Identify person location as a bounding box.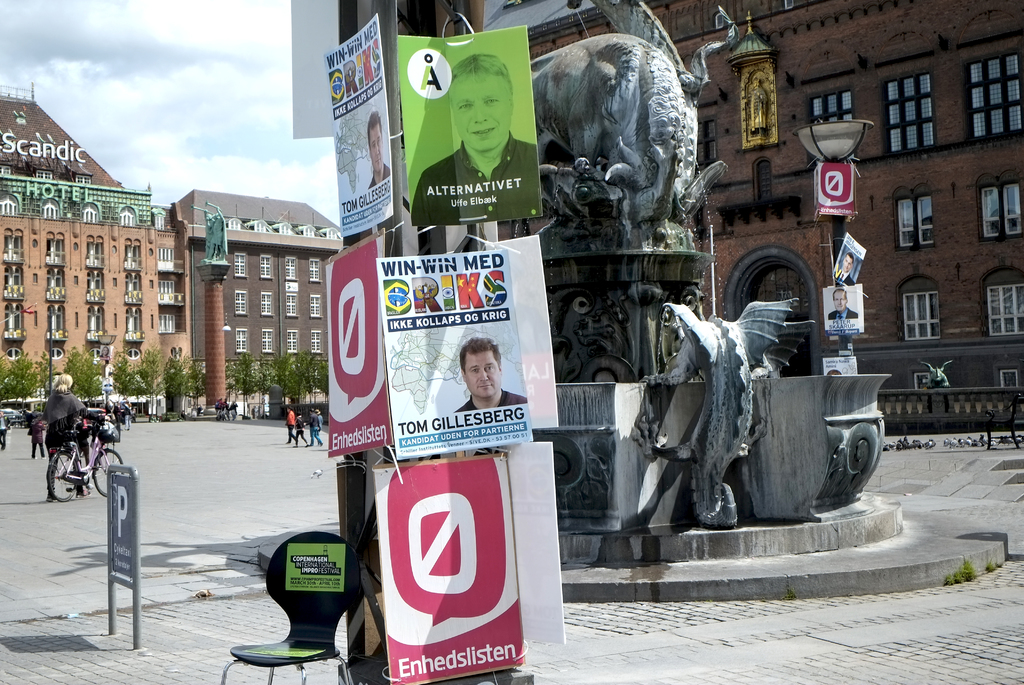
l=45, t=371, r=109, b=500.
